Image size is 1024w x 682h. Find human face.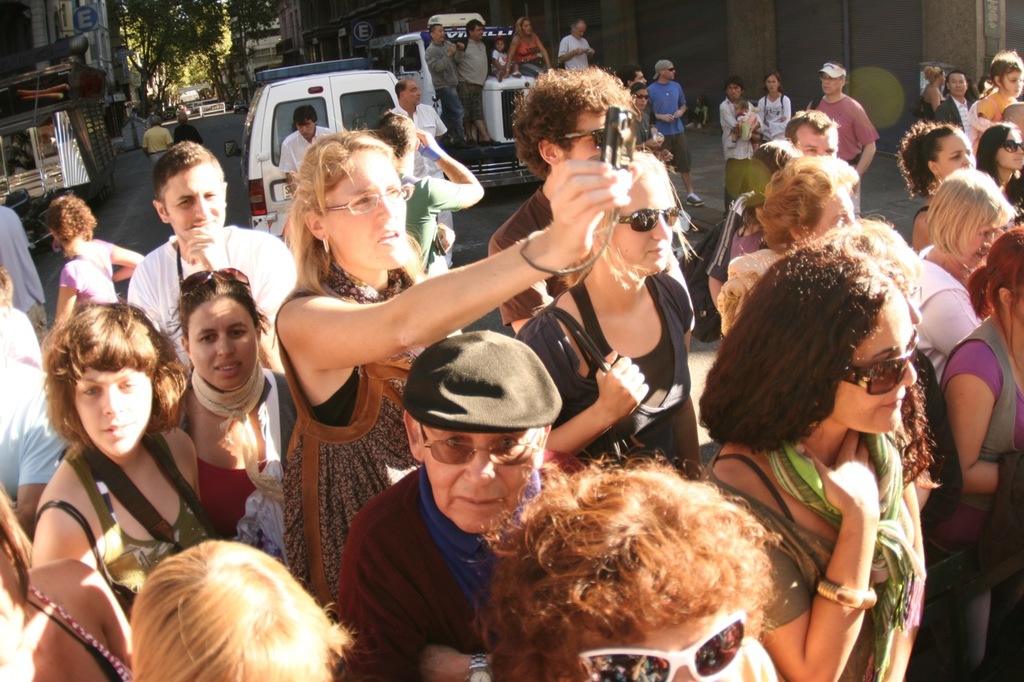
detection(838, 284, 914, 435).
